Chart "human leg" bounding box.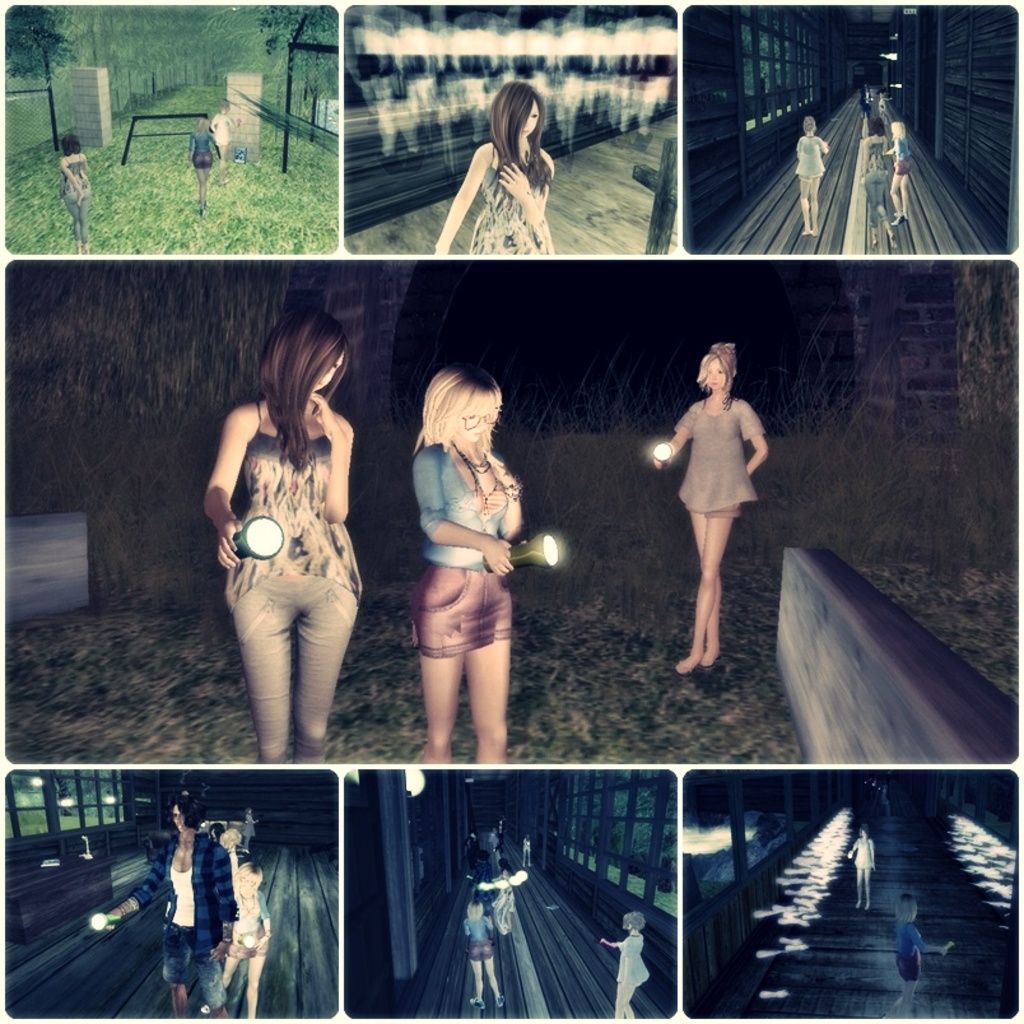
Charted: bbox(245, 941, 261, 1020).
